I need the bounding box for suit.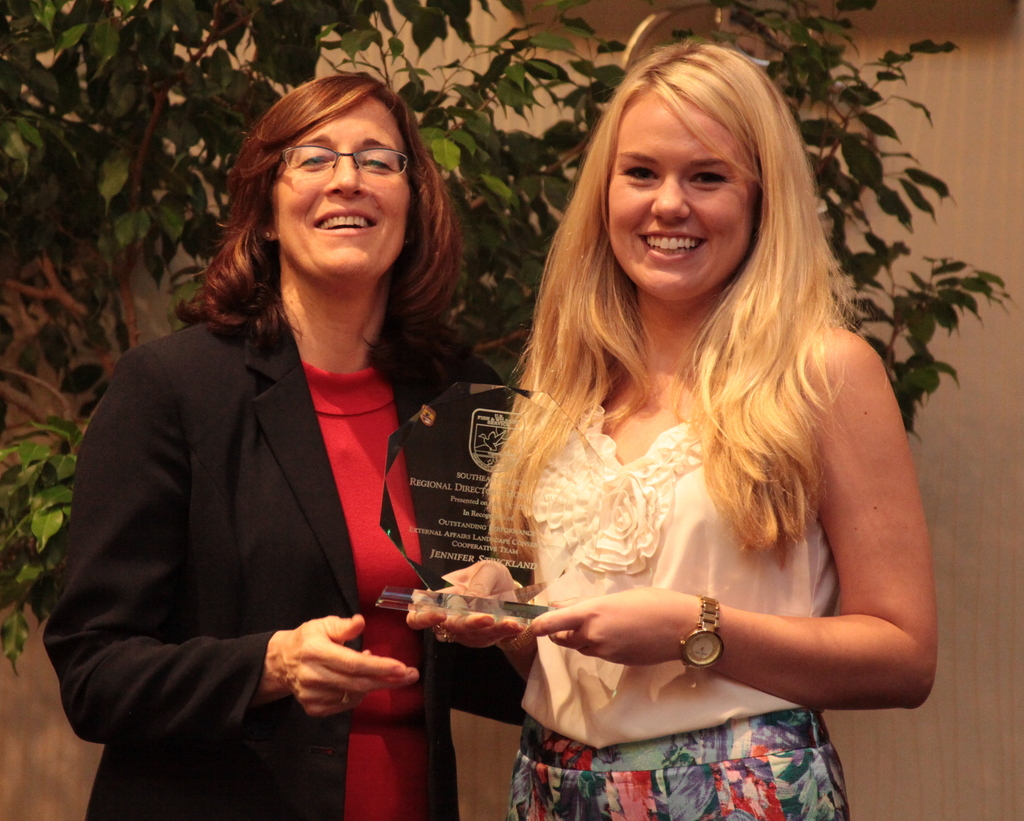
Here it is: 52:201:459:809.
